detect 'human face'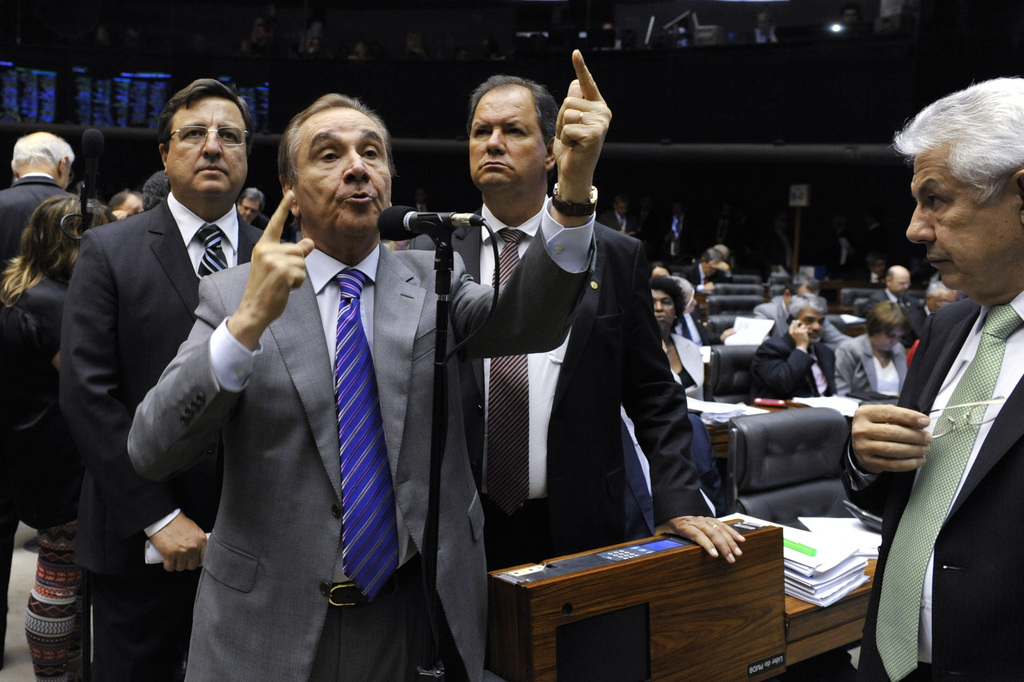
locate(288, 94, 397, 234)
